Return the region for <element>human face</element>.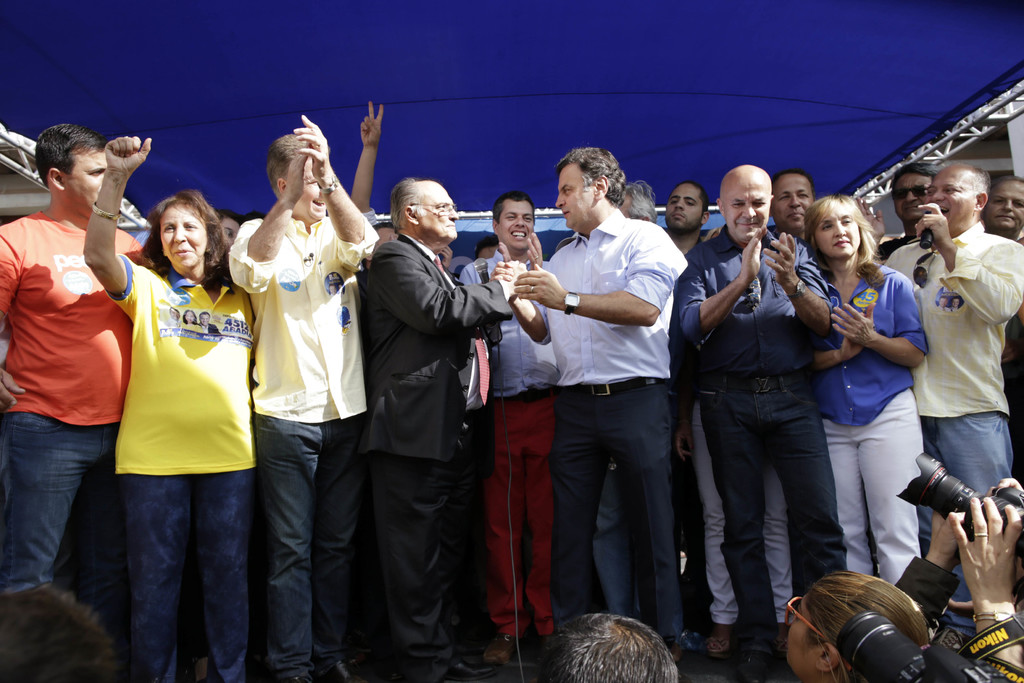
(x1=778, y1=178, x2=810, y2=233).
